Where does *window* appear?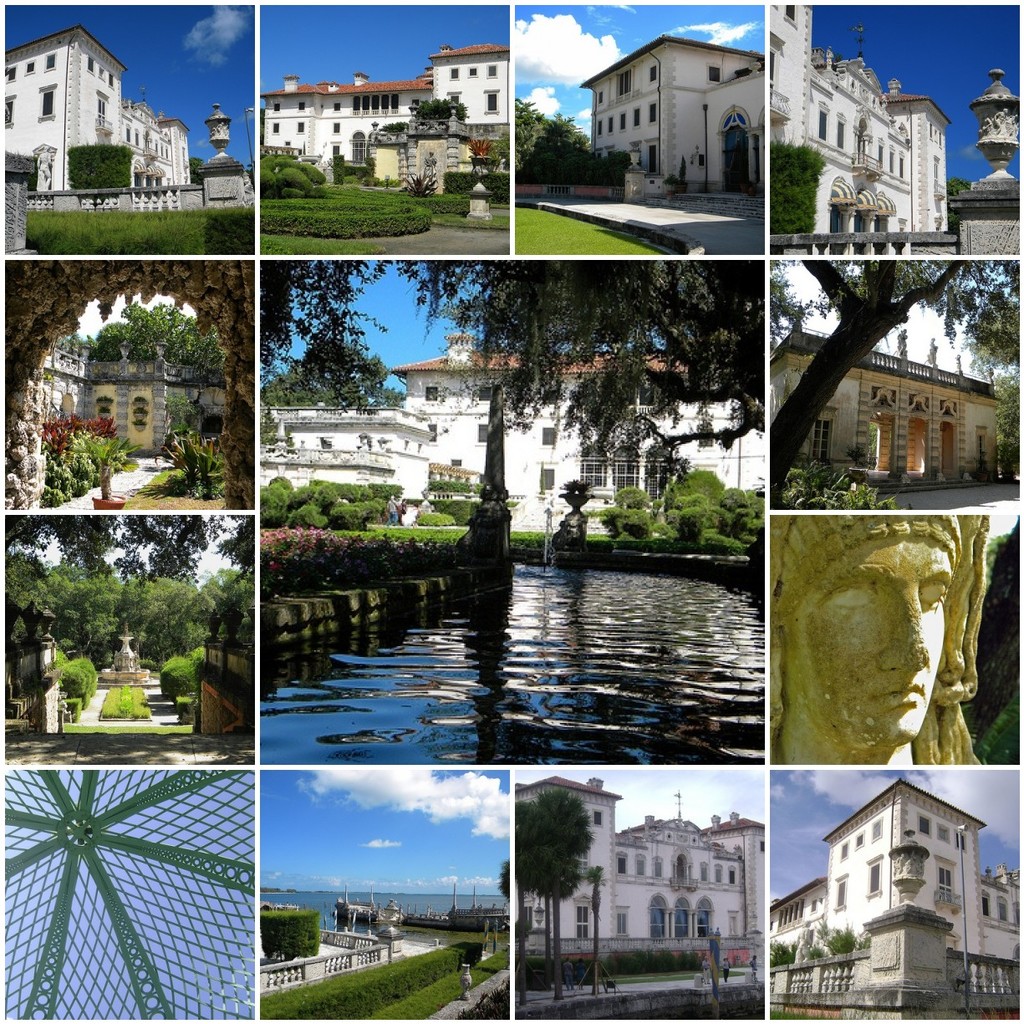
Appears at BBox(714, 869, 723, 884).
